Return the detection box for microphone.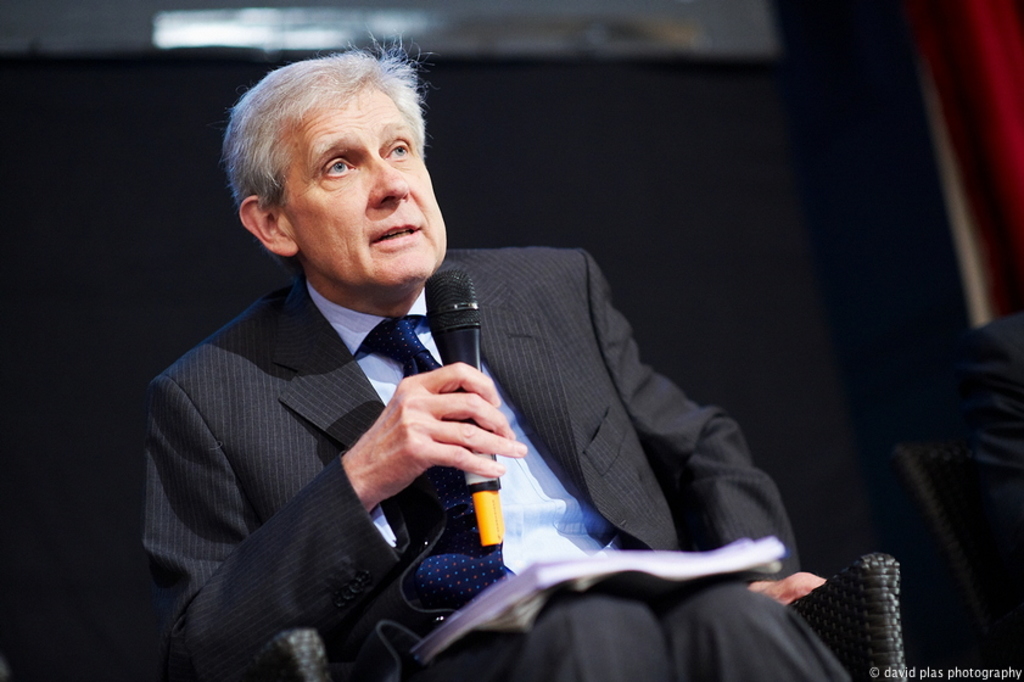
[423,268,505,544].
